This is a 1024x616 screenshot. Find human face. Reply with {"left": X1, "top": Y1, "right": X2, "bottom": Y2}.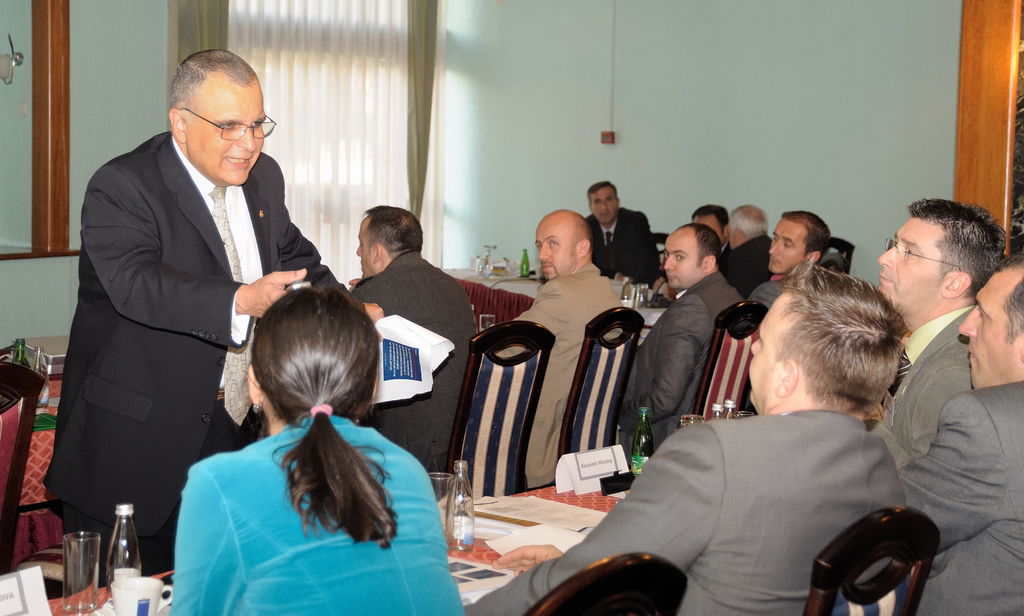
{"left": 664, "top": 238, "right": 699, "bottom": 287}.
